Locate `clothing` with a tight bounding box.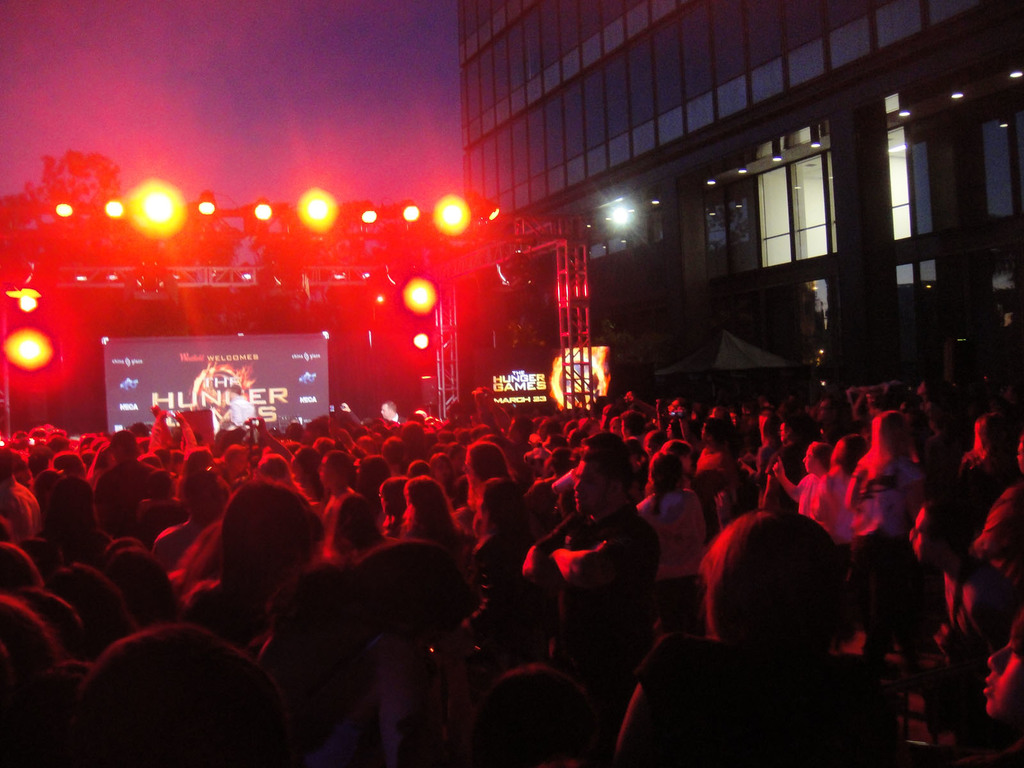
792:470:817:518.
